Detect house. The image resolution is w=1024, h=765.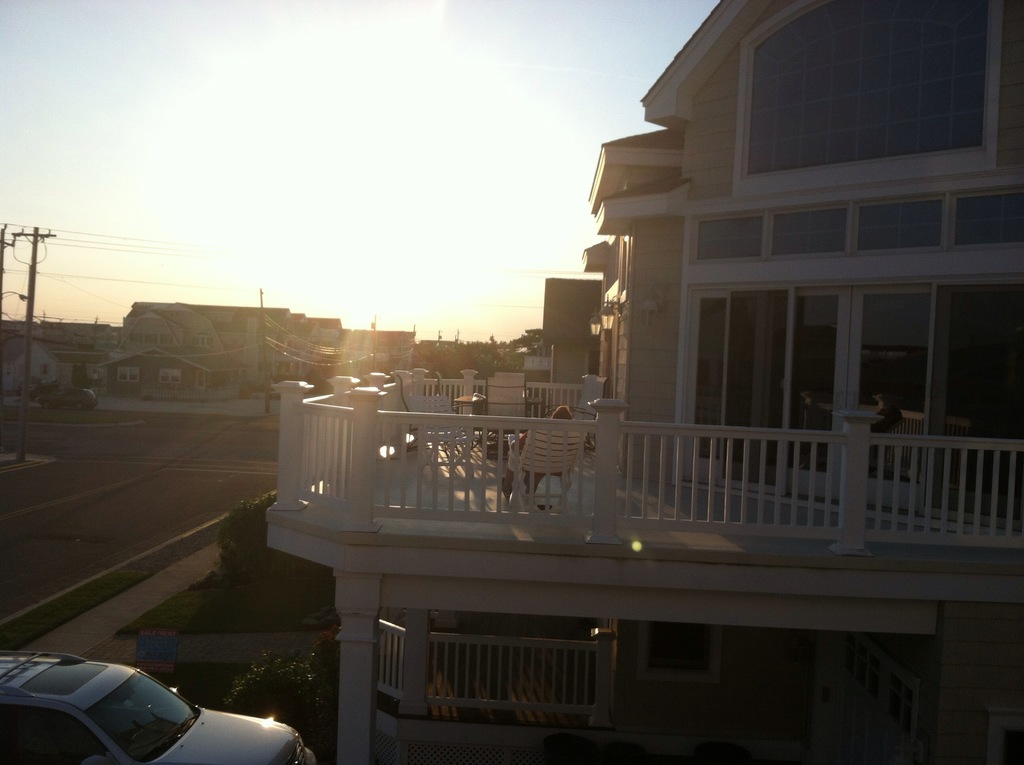
<box>228,447,944,764</box>.
